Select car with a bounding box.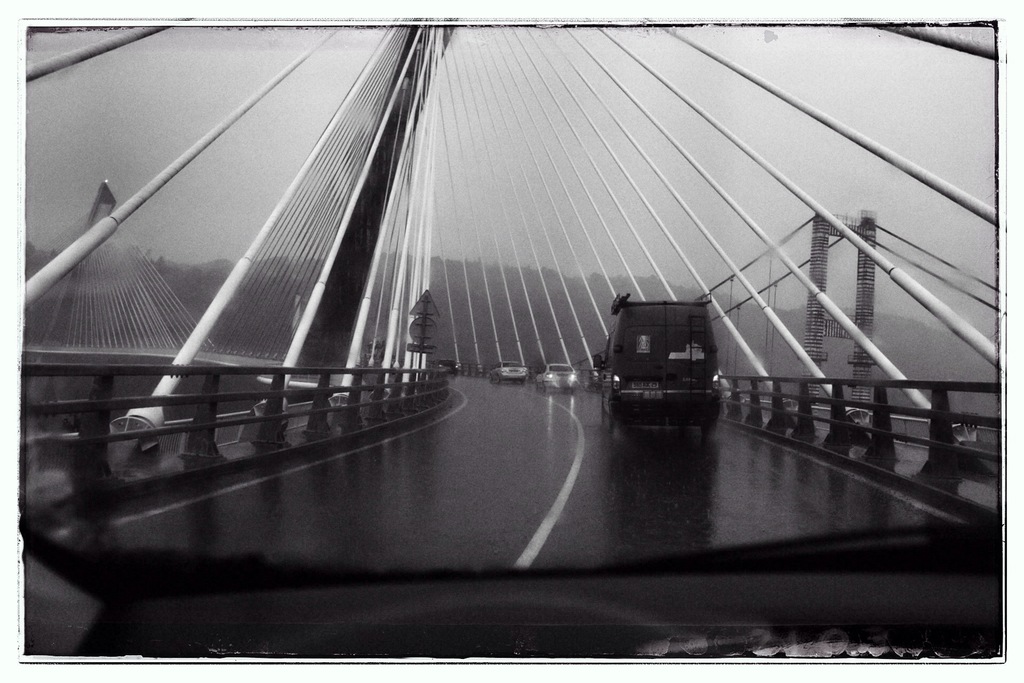
{"x1": 488, "y1": 360, "x2": 525, "y2": 386}.
